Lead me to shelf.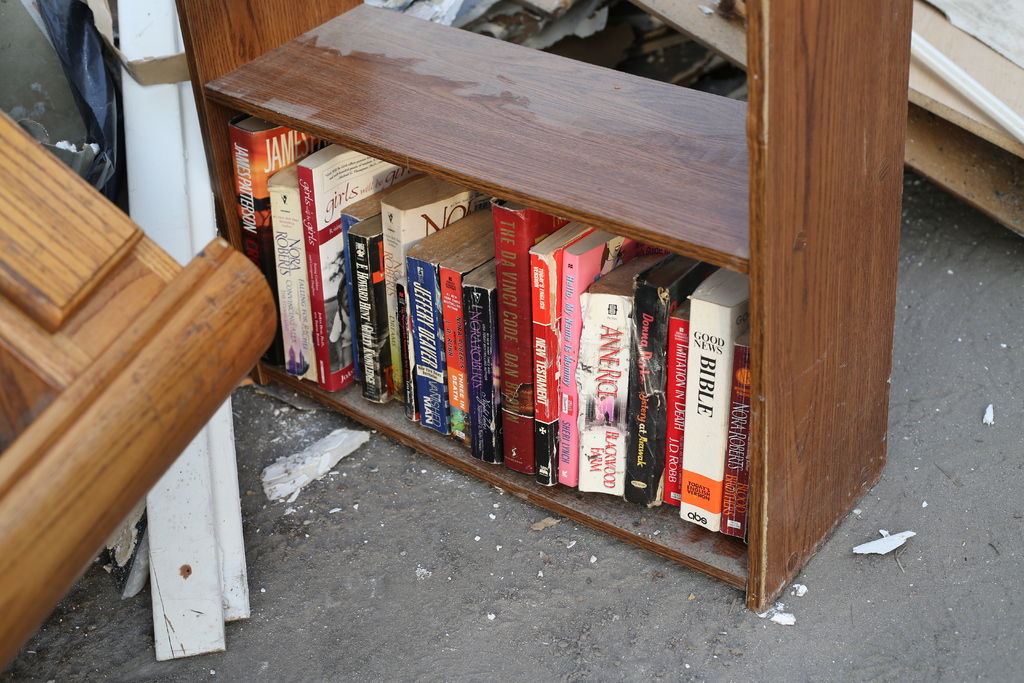
Lead to <bbox>256, 124, 794, 547</bbox>.
